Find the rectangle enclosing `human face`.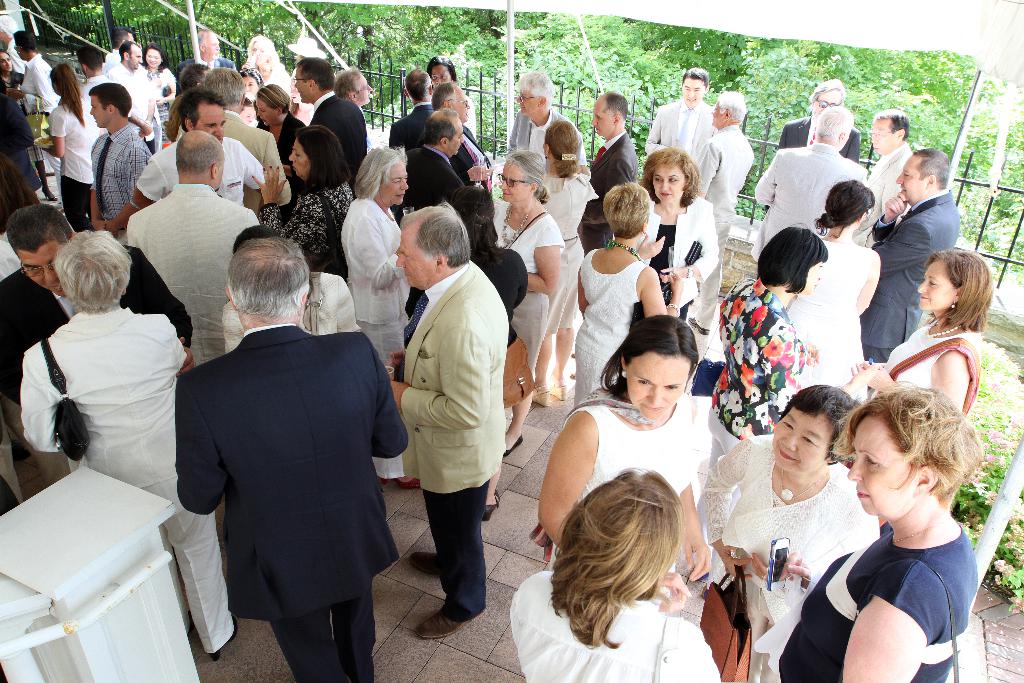
681/79/706/105.
